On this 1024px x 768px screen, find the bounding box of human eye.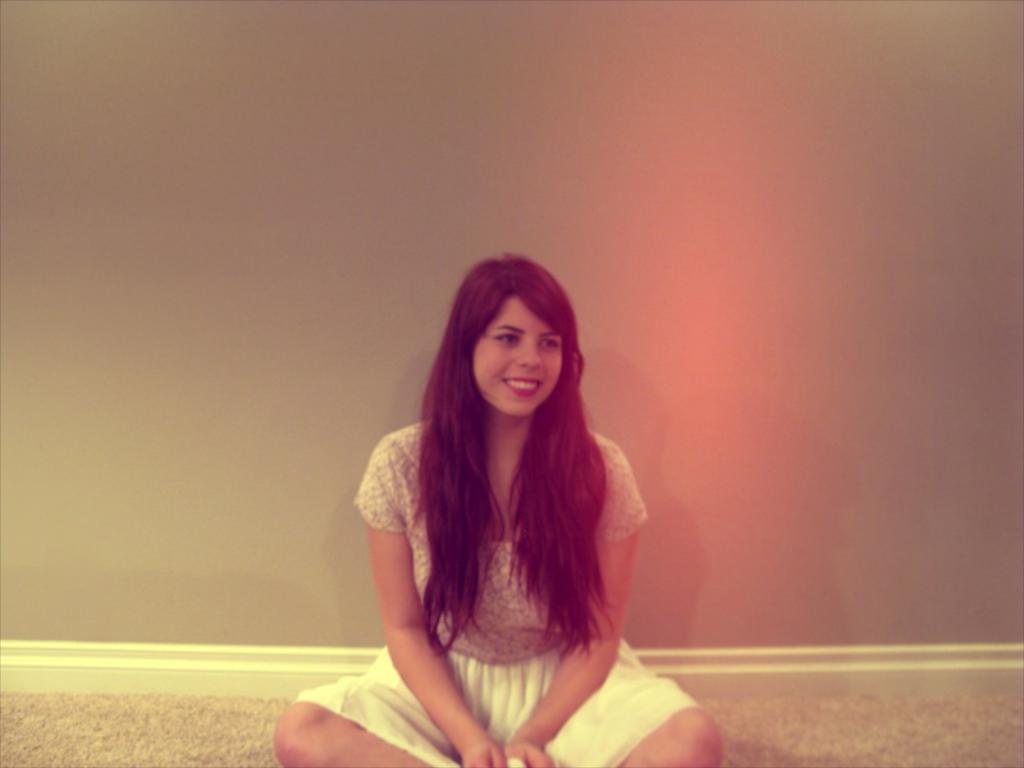
Bounding box: [492,329,531,355].
